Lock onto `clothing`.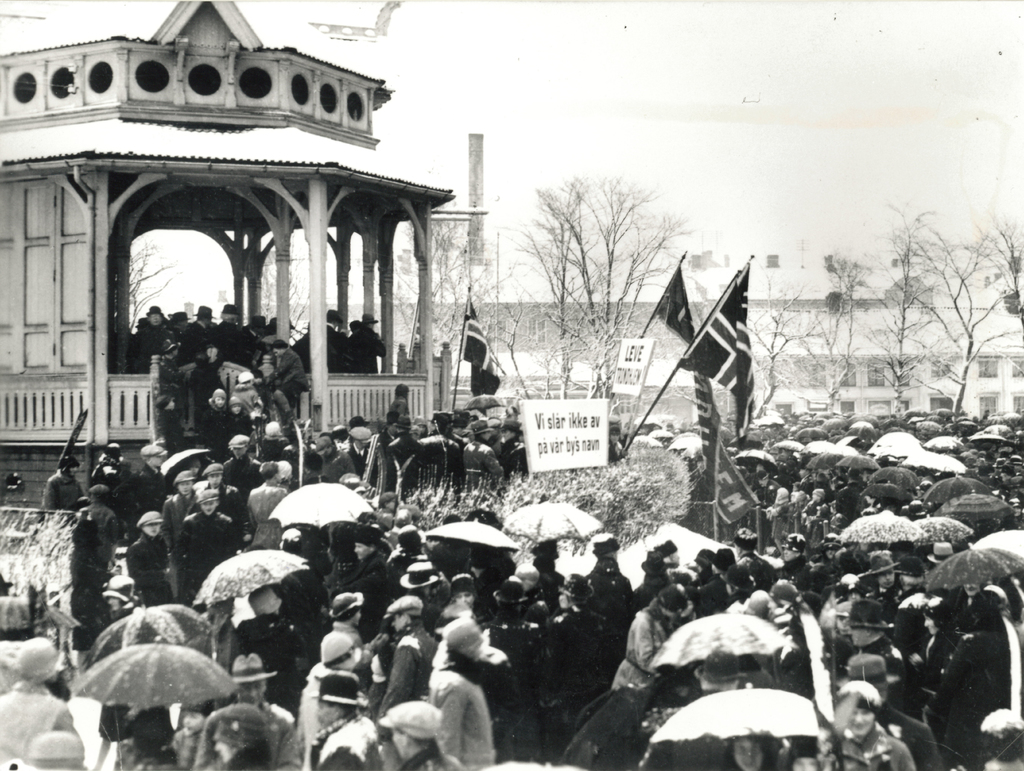
Locked: [380, 622, 438, 717].
